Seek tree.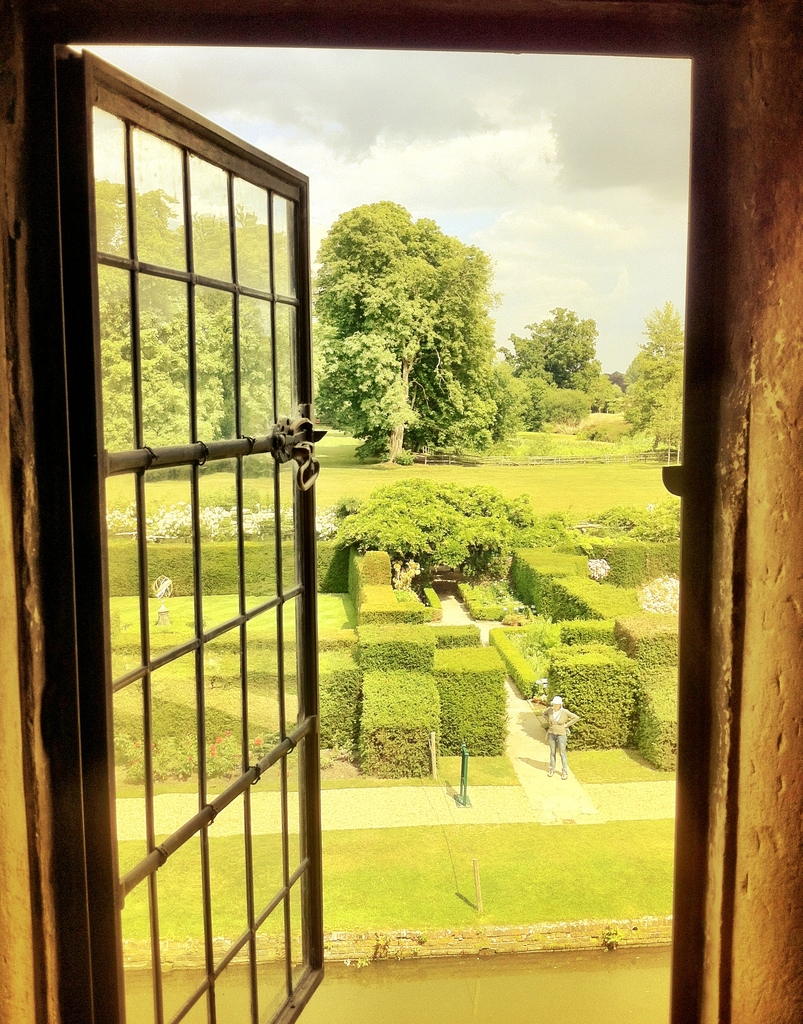
x1=315 y1=162 x2=519 y2=449.
